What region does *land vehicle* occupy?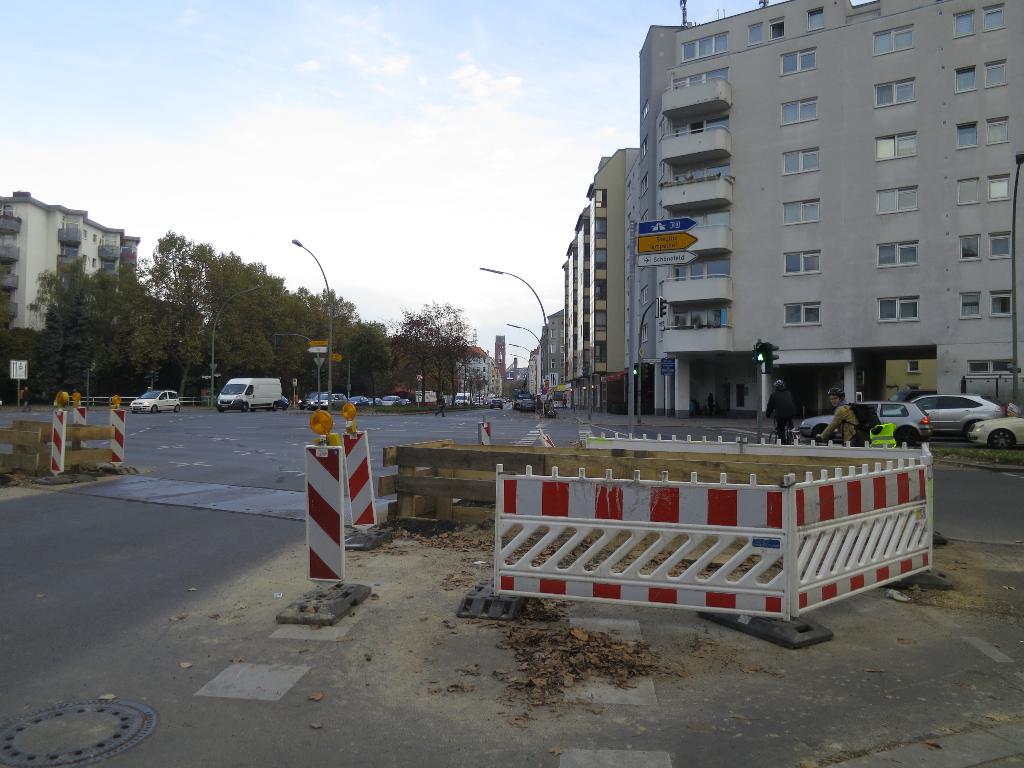
region(132, 389, 180, 412).
